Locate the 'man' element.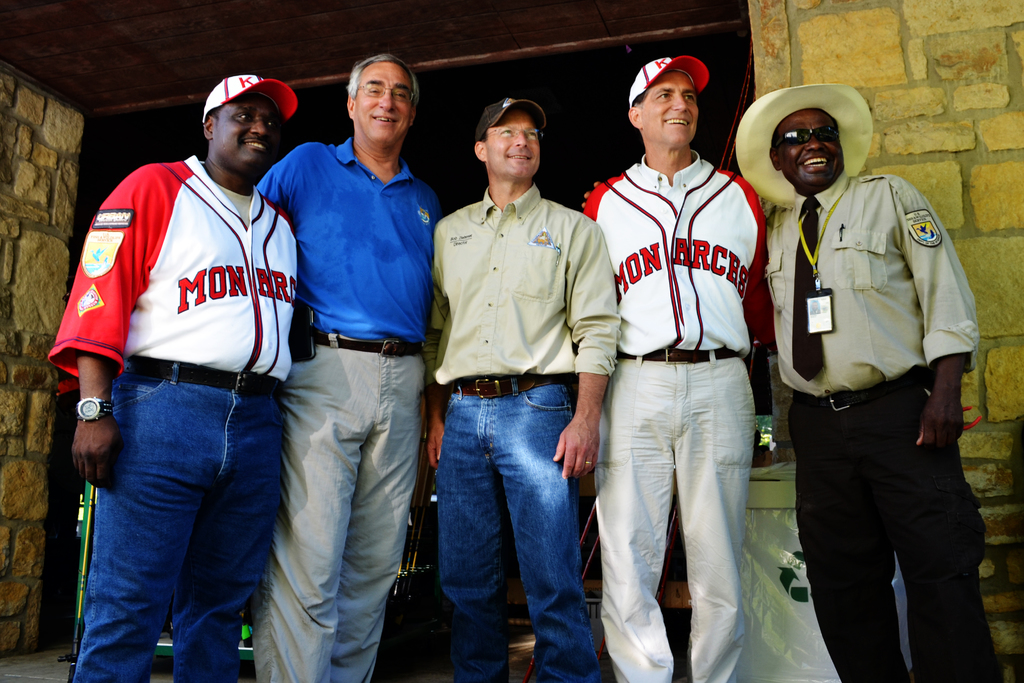
Element bbox: BBox(579, 48, 774, 682).
